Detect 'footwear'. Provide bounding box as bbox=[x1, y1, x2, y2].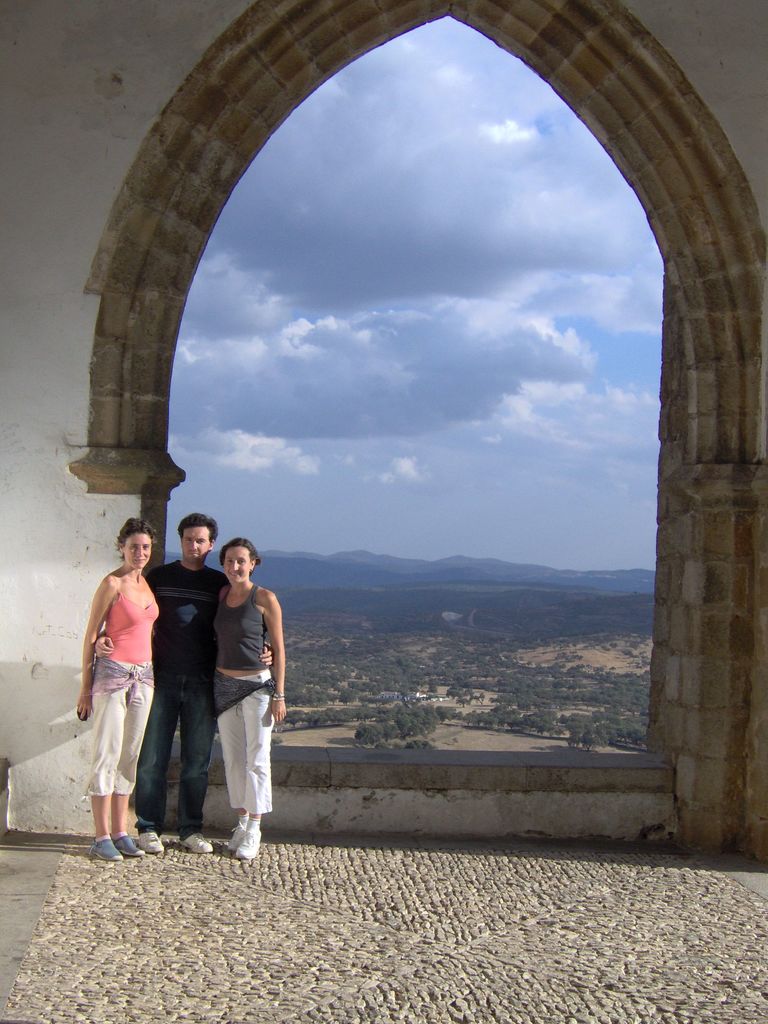
bbox=[234, 829, 265, 862].
